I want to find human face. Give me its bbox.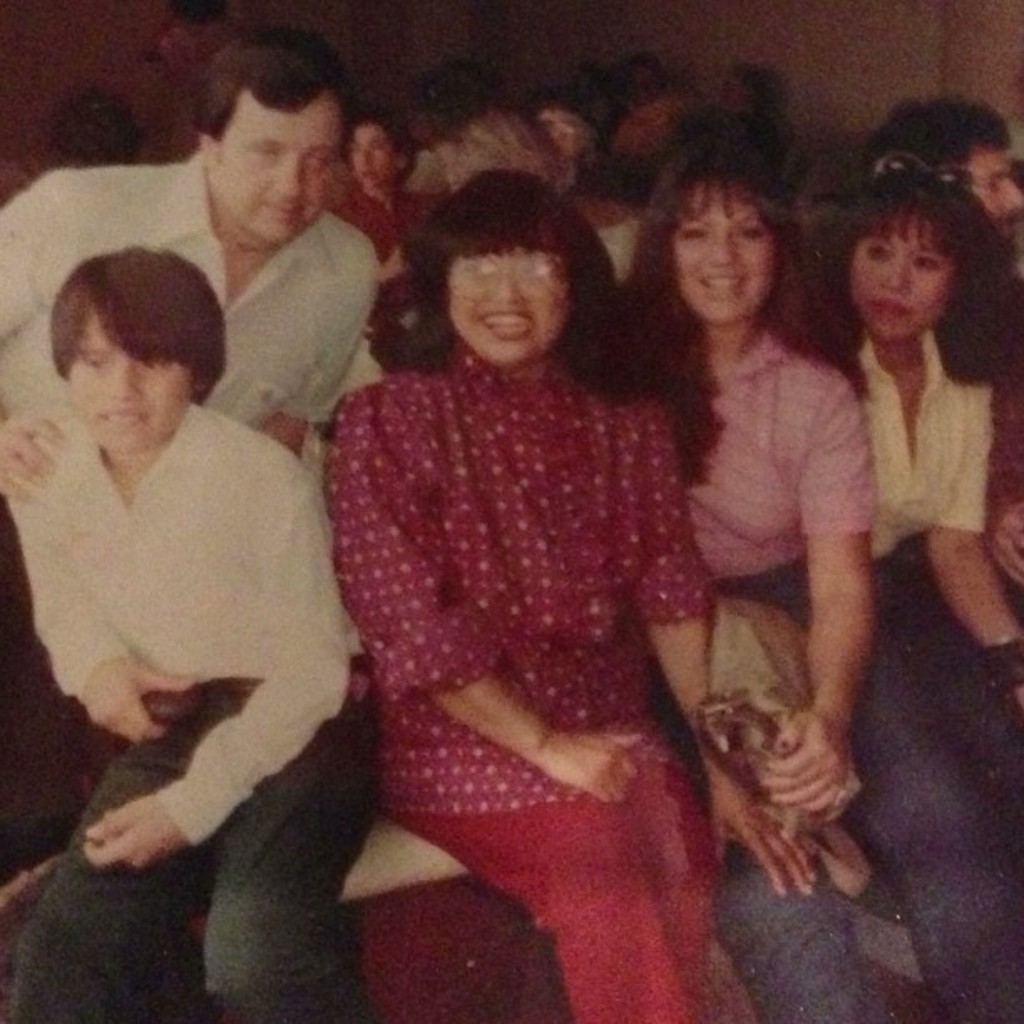
[x1=219, y1=89, x2=346, y2=236].
